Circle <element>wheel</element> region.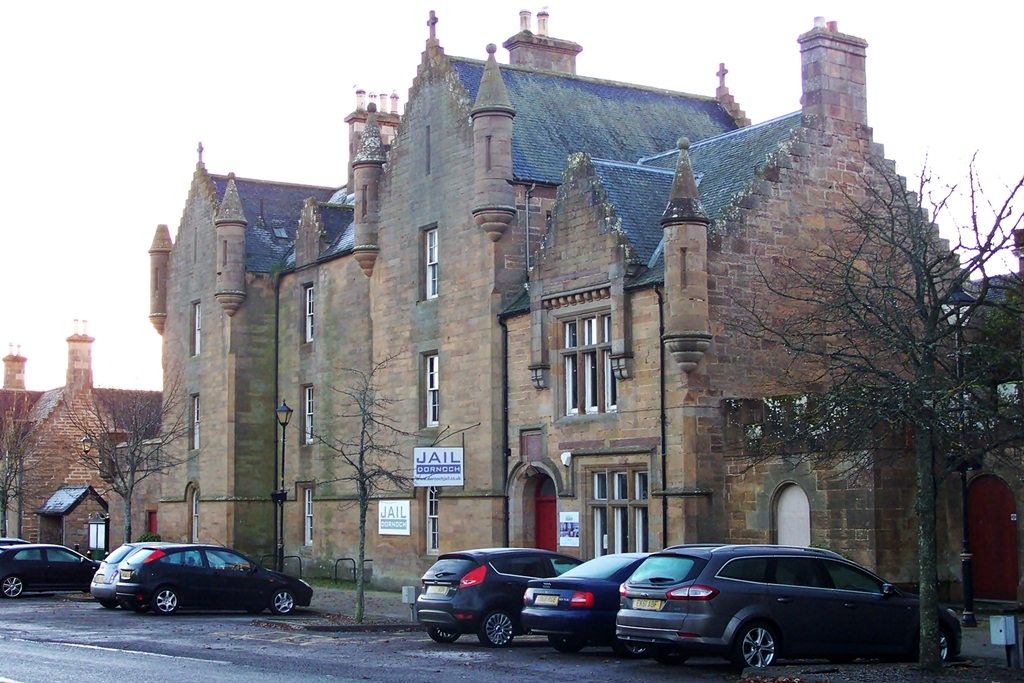
Region: pyautogui.locateOnScreen(0, 575, 24, 598).
